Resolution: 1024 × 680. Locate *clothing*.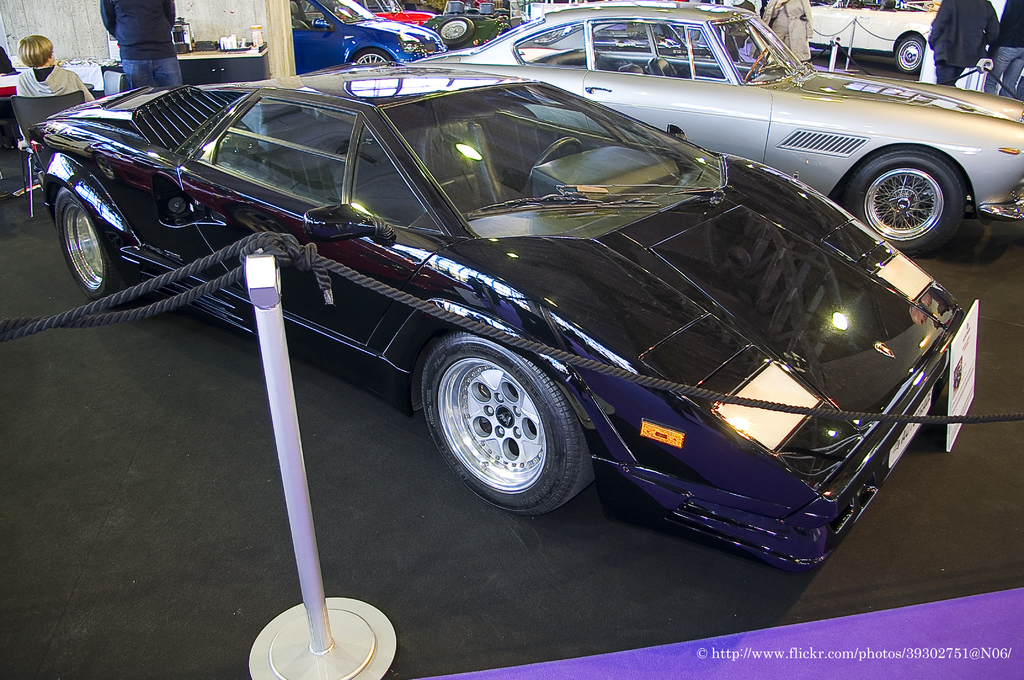
(x1=20, y1=65, x2=92, y2=99).
